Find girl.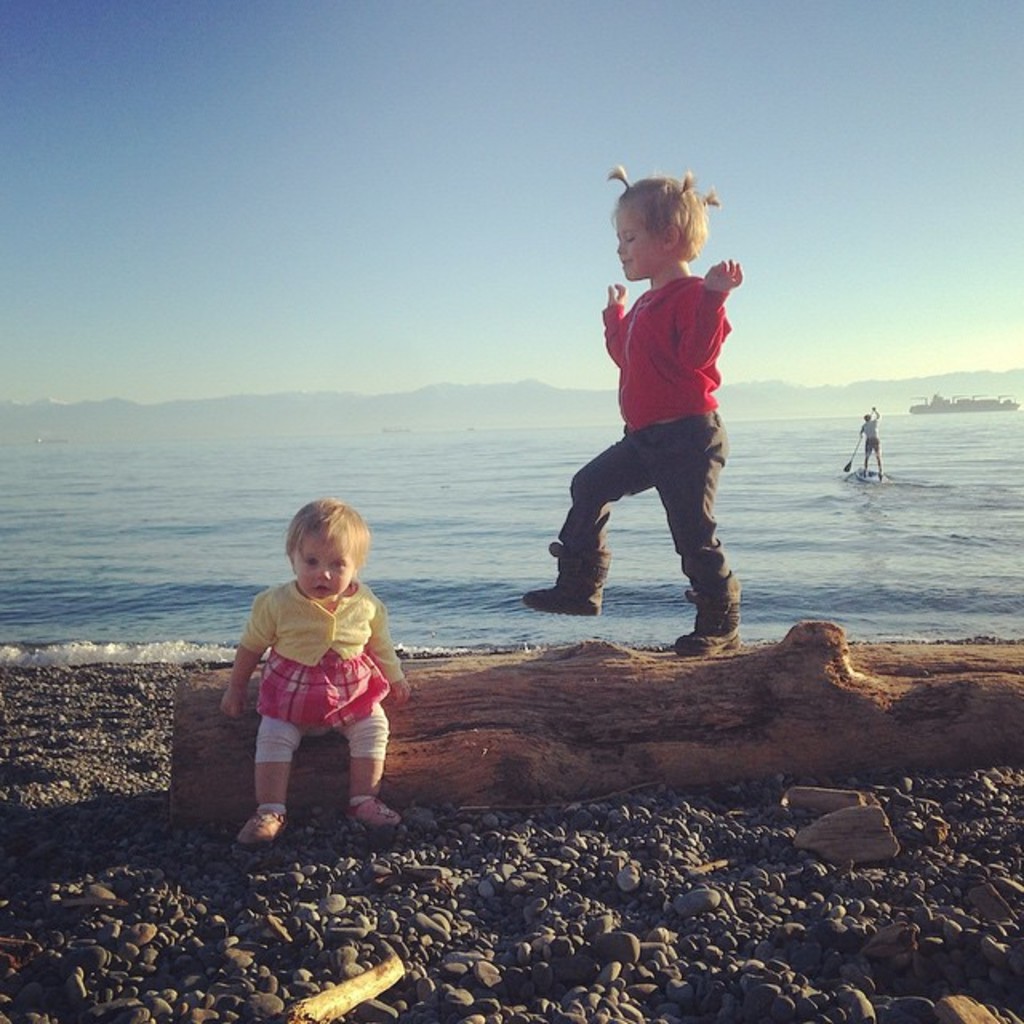
x1=523 y1=166 x2=741 y2=659.
